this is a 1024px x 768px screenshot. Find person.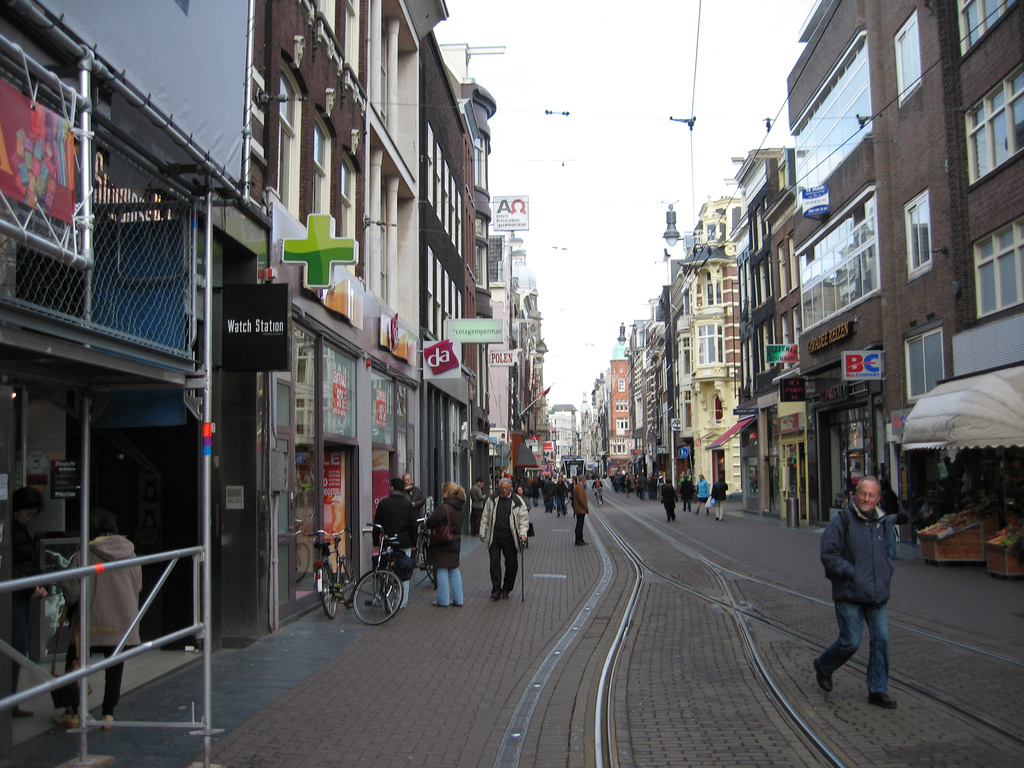
Bounding box: l=681, t=474, r=691, b=513.
